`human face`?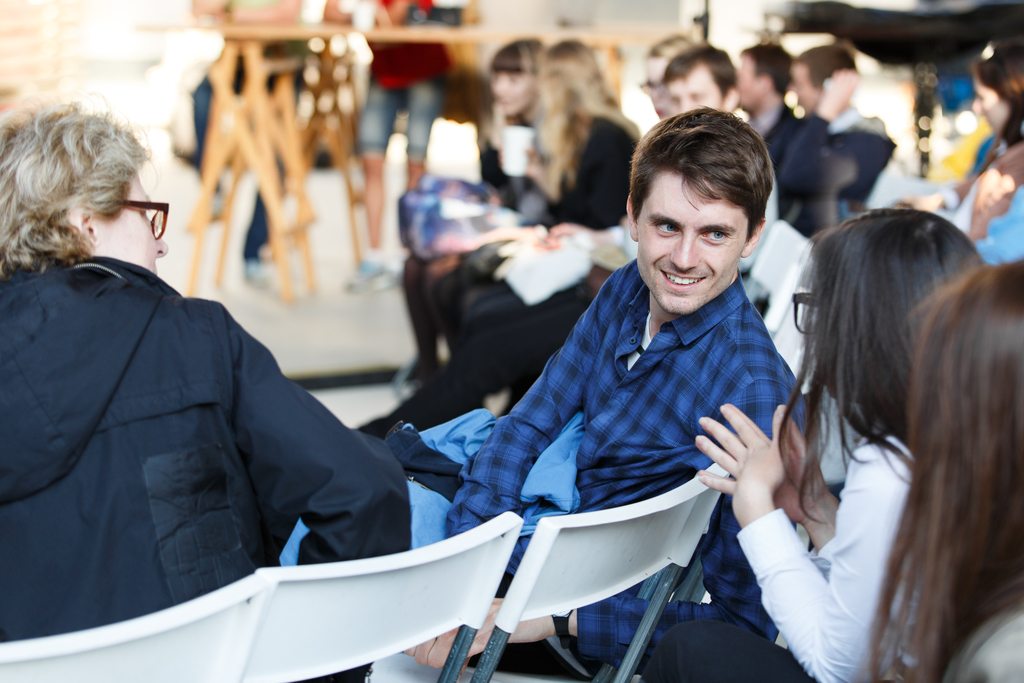
bbox(101, 170, 170, 277)
